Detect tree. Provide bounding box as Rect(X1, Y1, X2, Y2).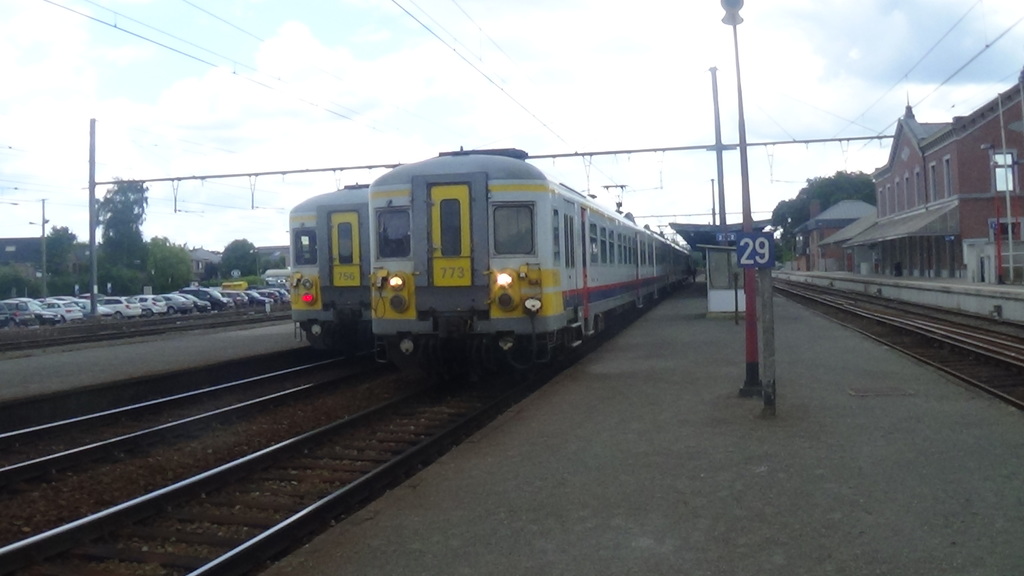
Rect(35, 222, 79, 282).
